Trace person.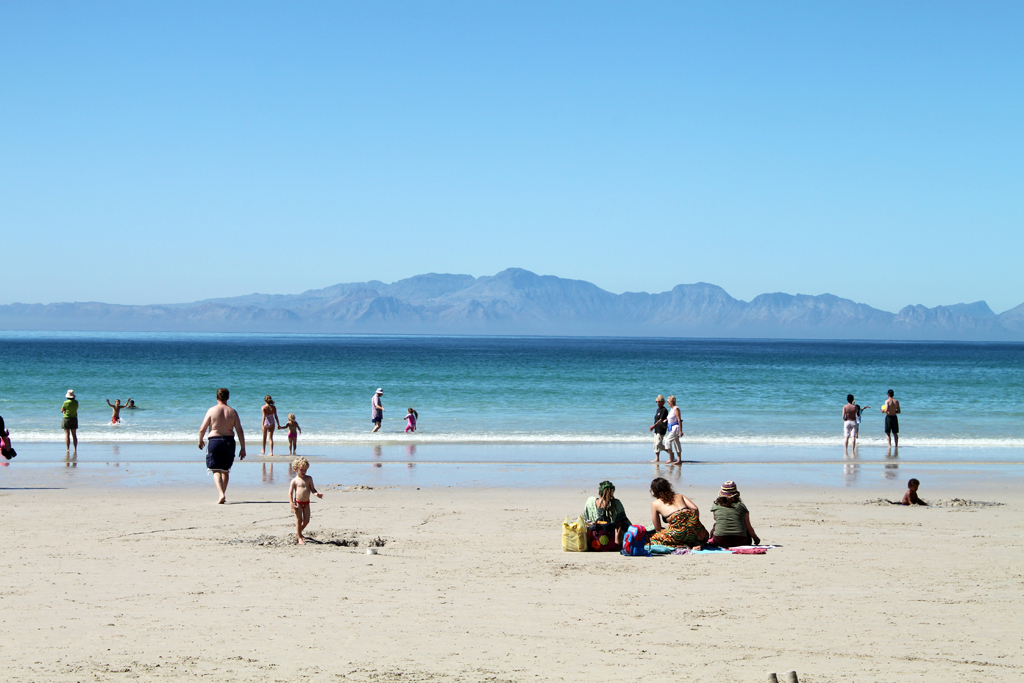
Traced to [left=194, top=389, right=242, bottom=500].
